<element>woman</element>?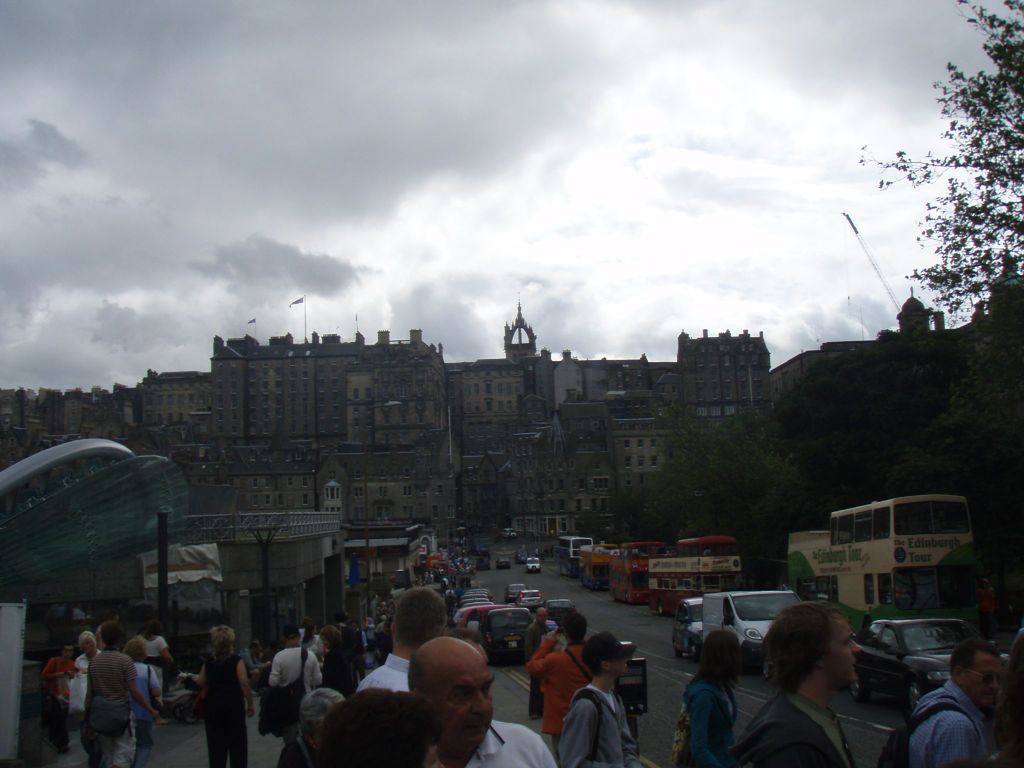
323 627 360 699
